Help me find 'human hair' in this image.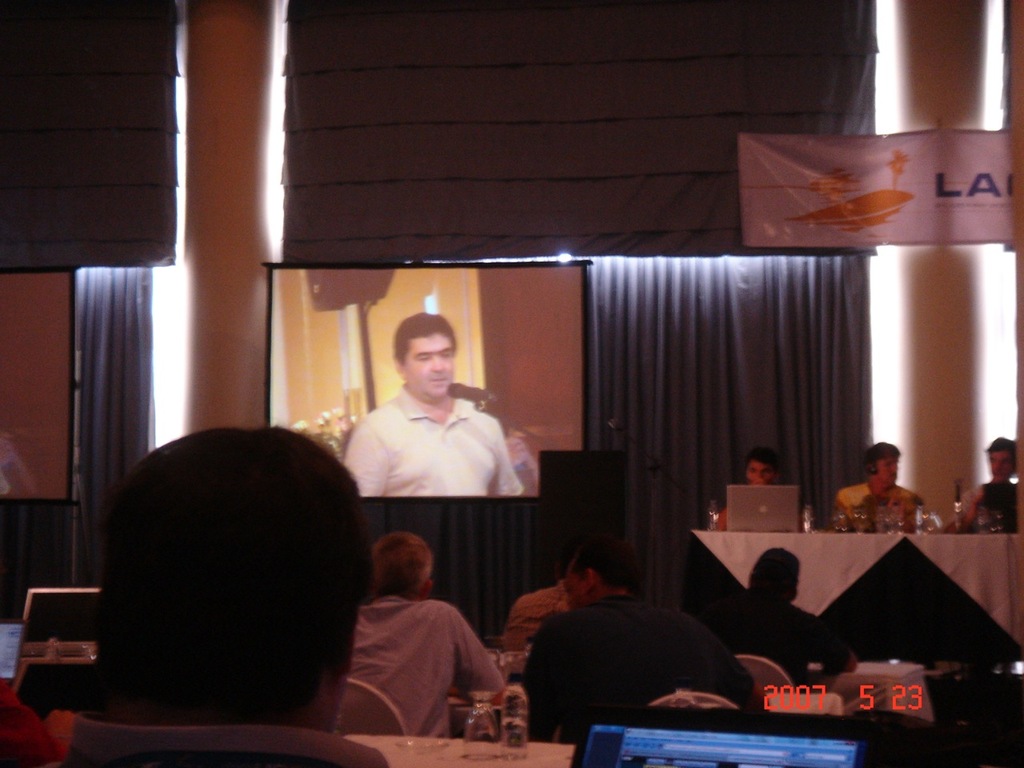
Found it: pyautogui.locateOnScreen(554, 536, 594, 582).
